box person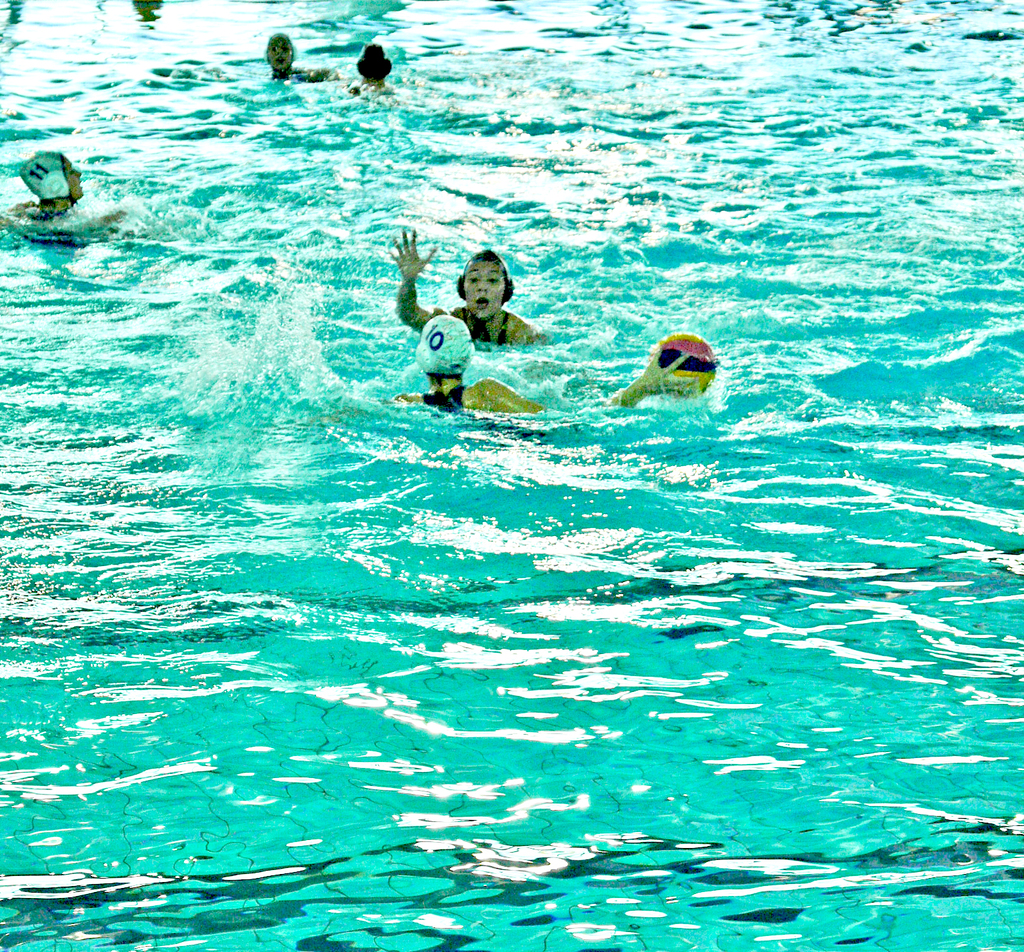
(389,230,539,346)
